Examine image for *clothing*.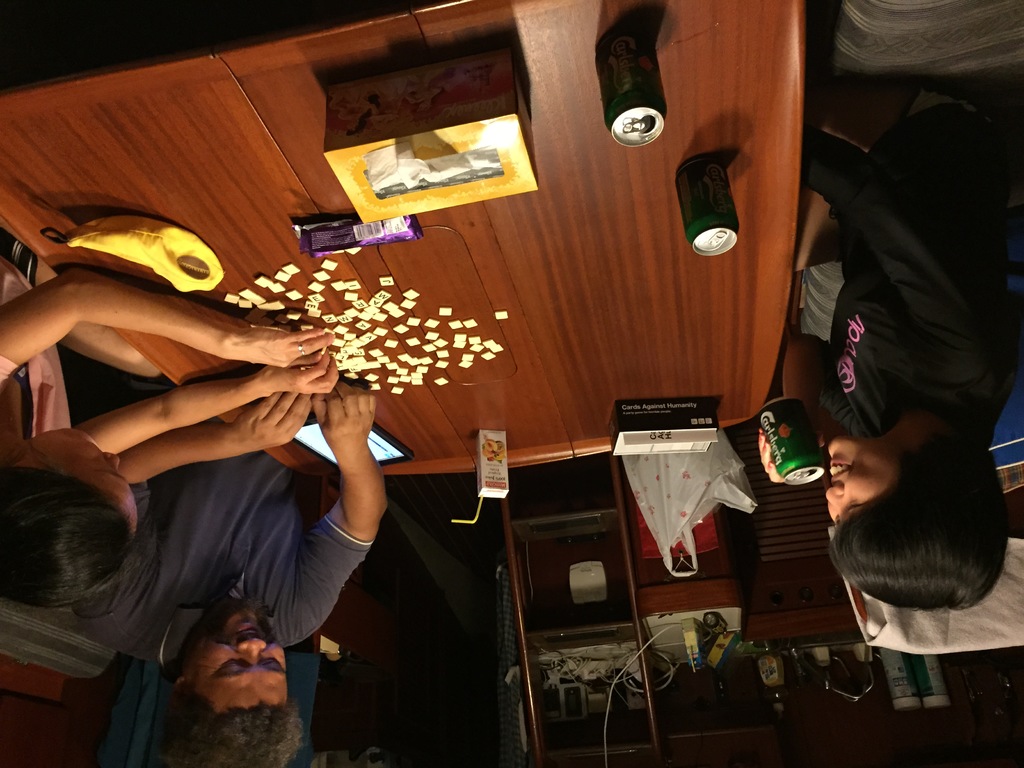
Examination result: <bbox>73, 446, 374, 667</bbox>.
